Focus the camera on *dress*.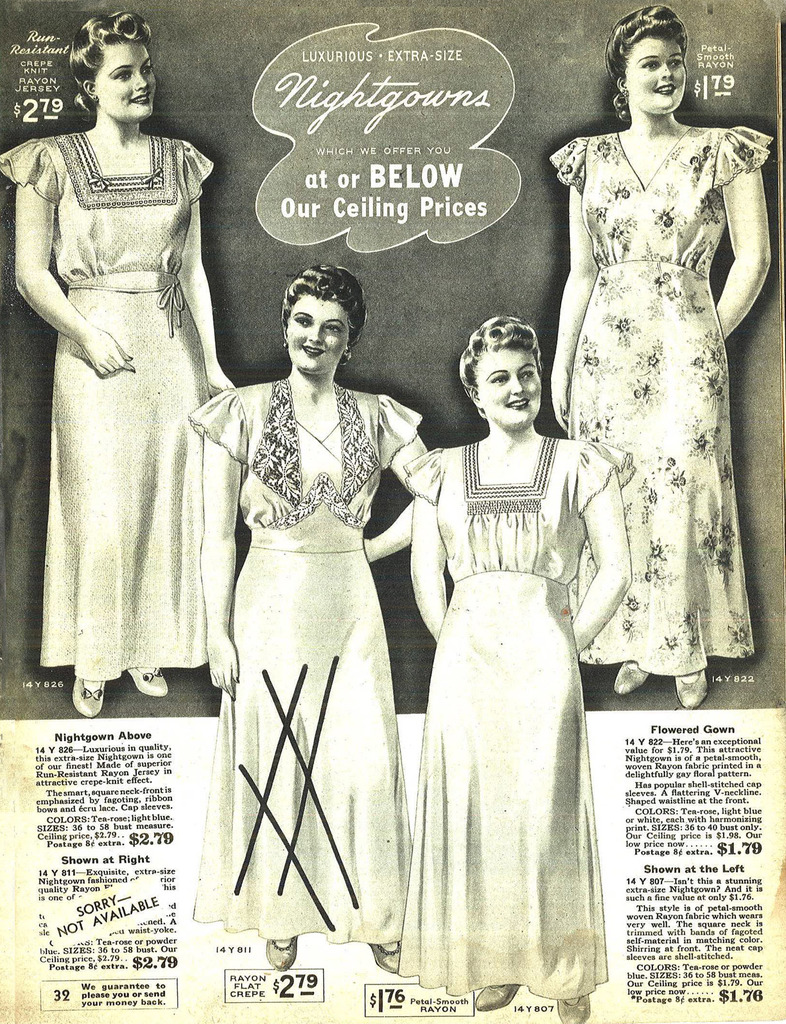
Focus region: l=0, t=132, r=218, b=678.
